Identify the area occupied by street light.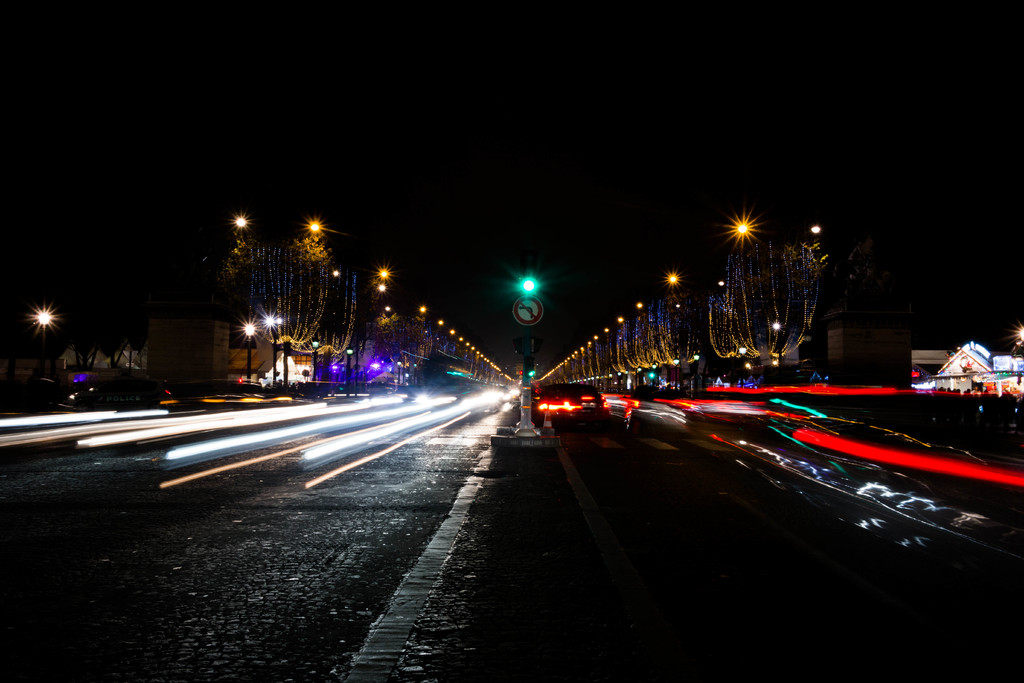
Area: crop(484, 356, 487, 362).
